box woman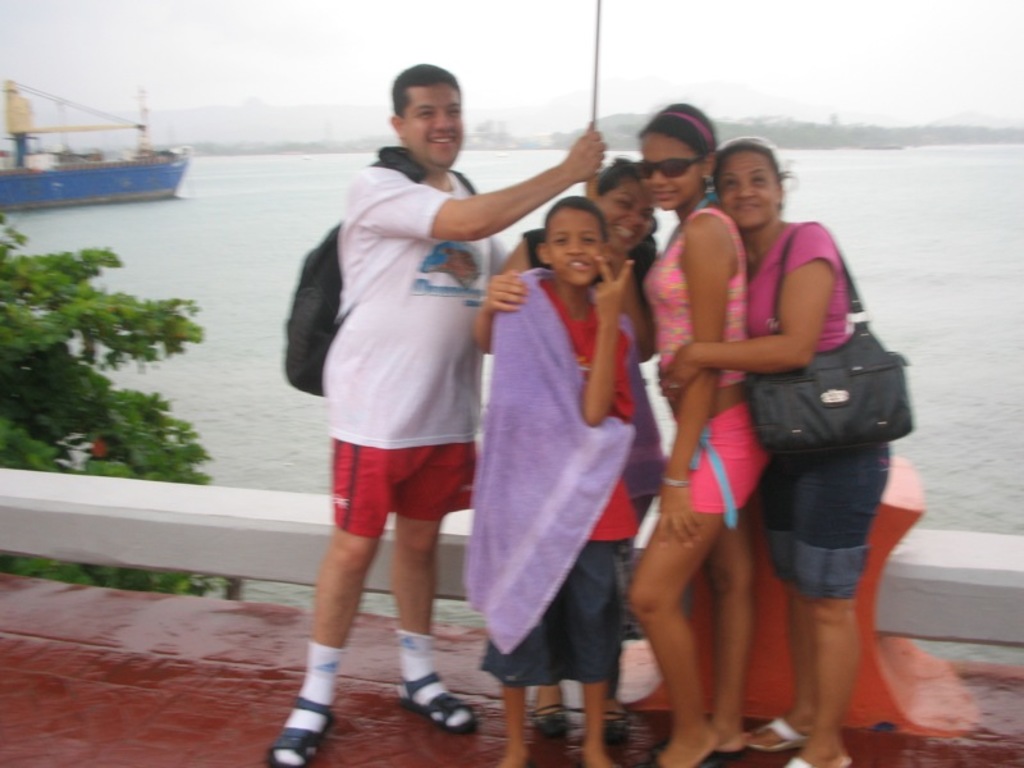
471:150:667:744
